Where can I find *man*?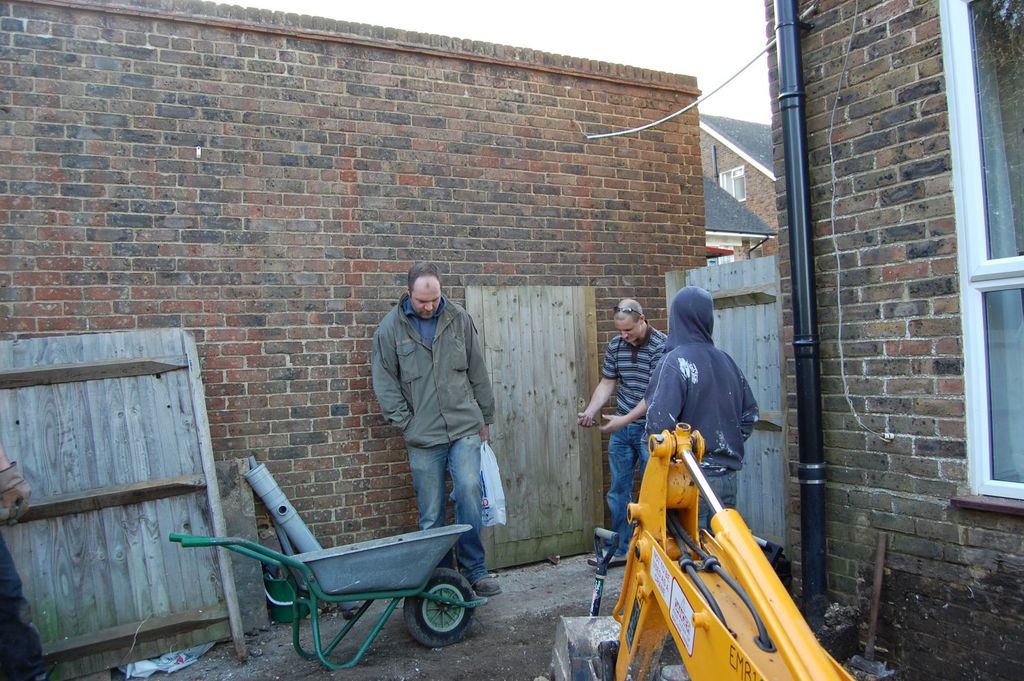
You can find it at [left=643, top=285, right=759, bottom=533].
